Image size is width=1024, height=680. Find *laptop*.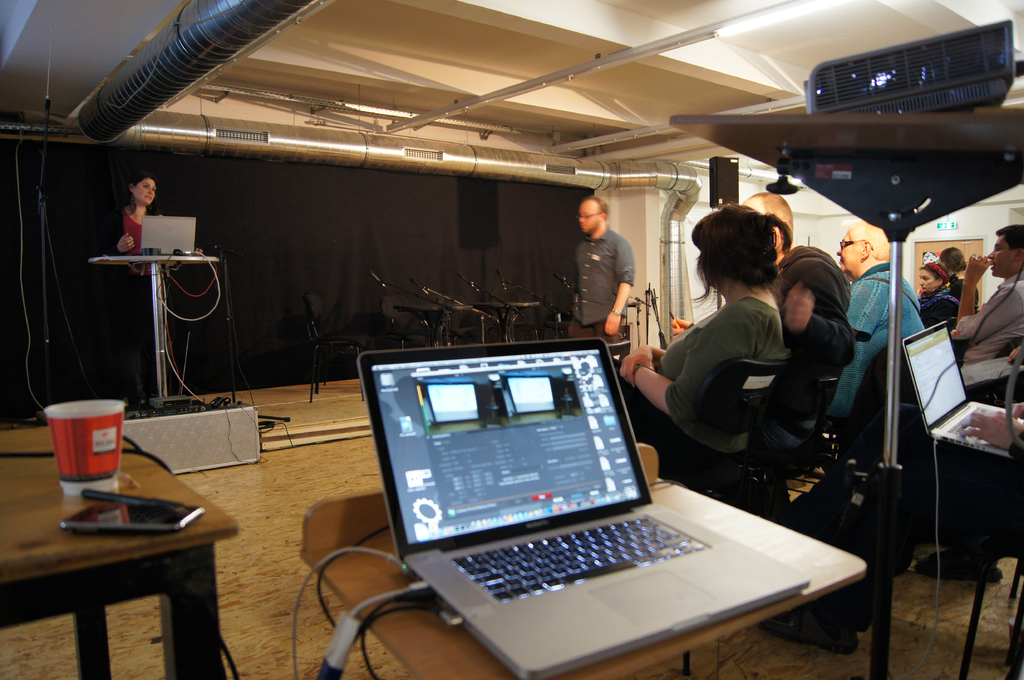
Rect(365, 335, 824, 663).
